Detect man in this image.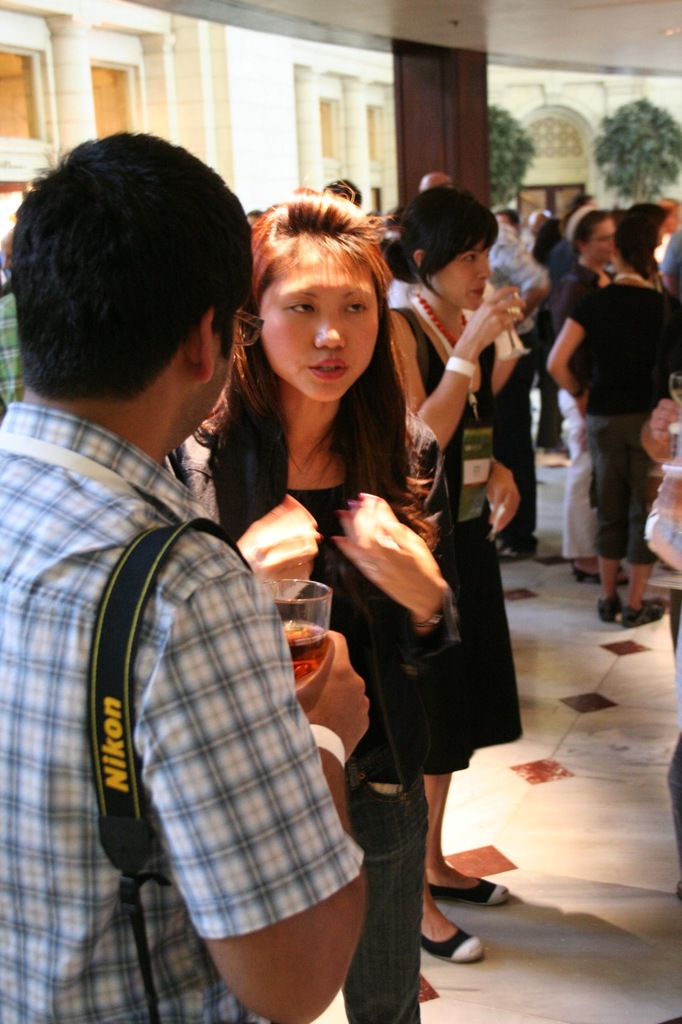
Detection: {"left": 22, "top": 150, "right": 421, "bottom": 1008}.
